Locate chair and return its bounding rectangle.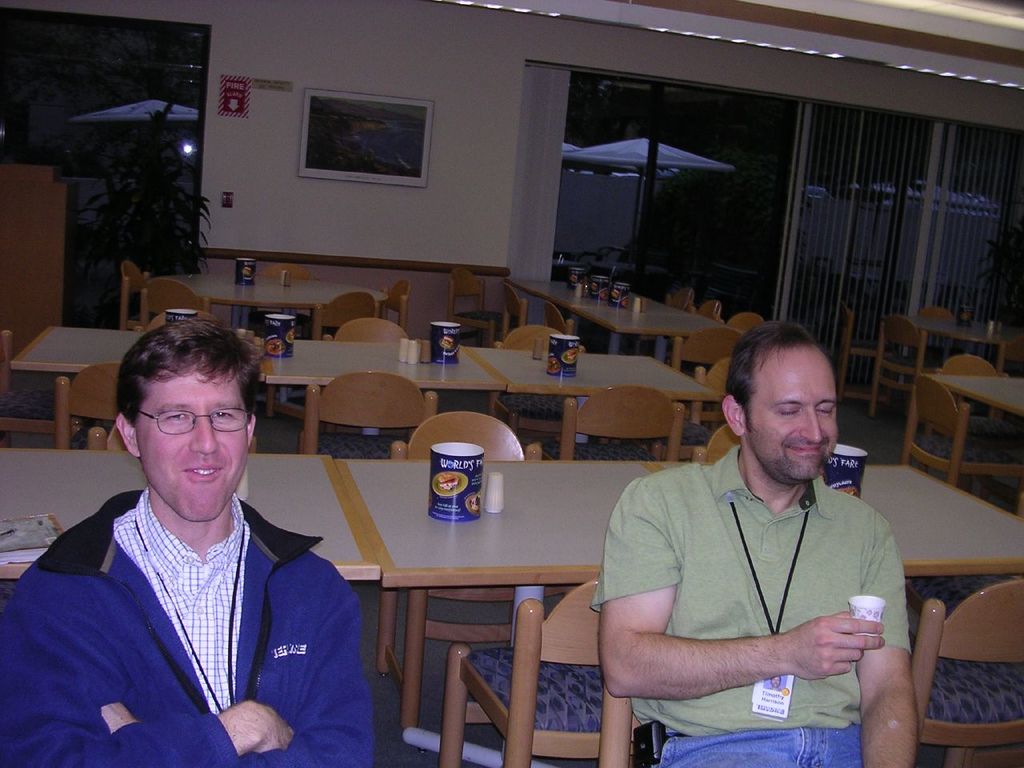
[378,410,573,734].
